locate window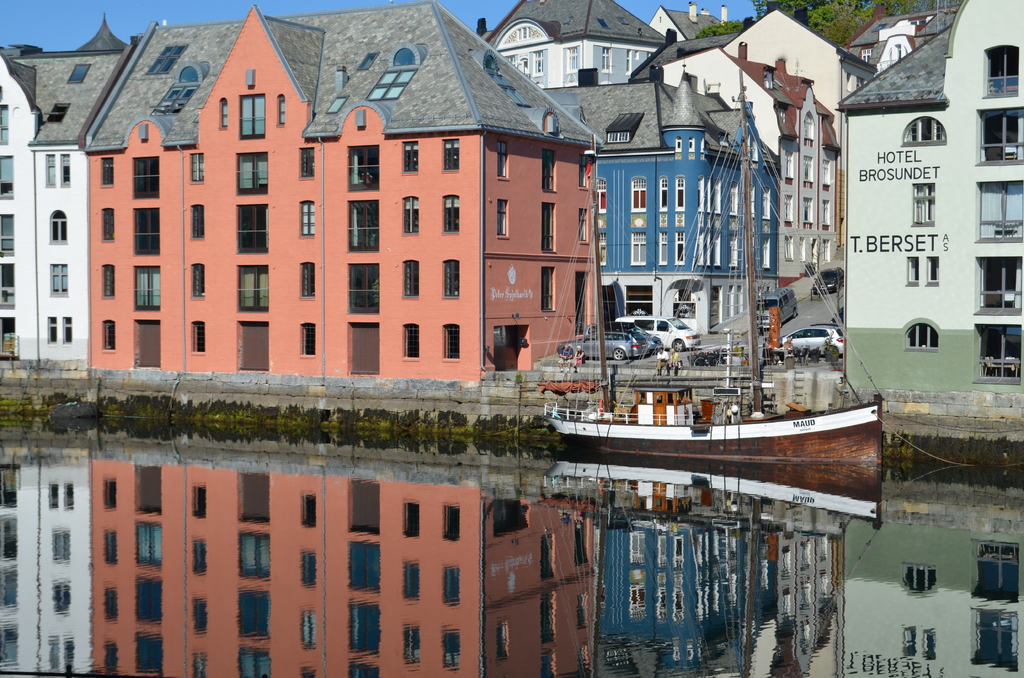
235:265:270:311
